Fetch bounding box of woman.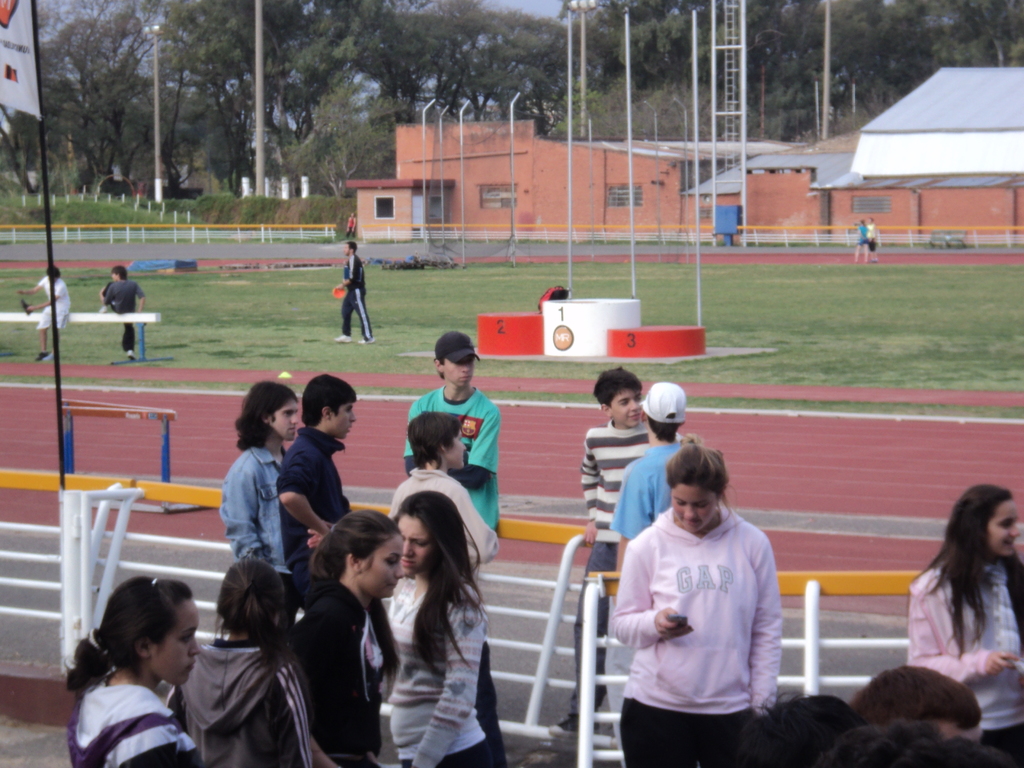
Bbox: <box>867,215,878,264</box>.
